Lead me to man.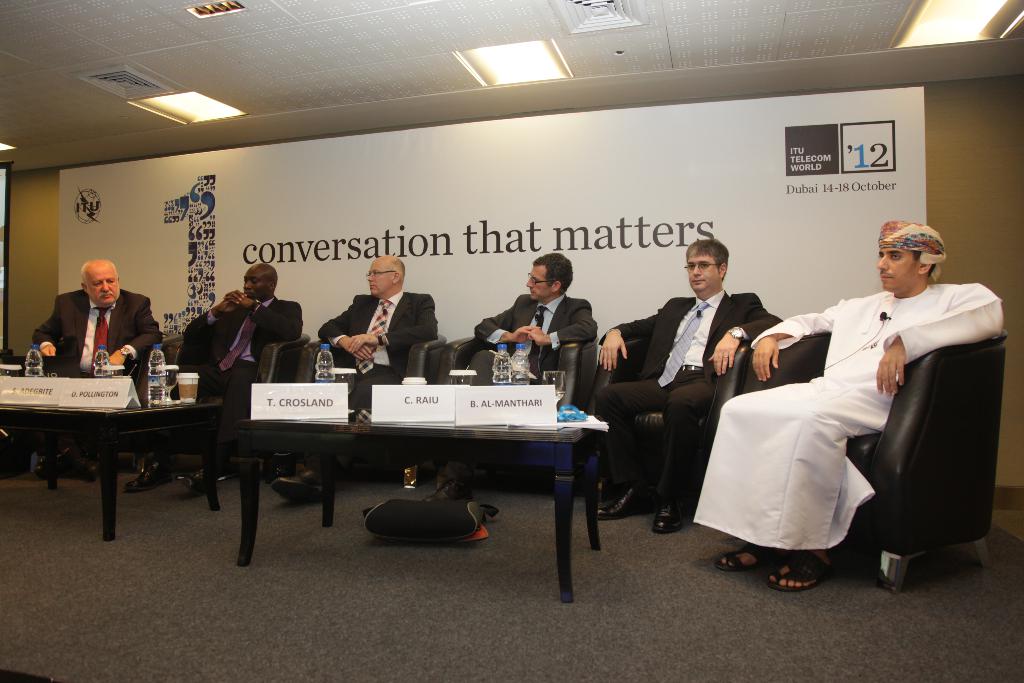
Lead to x1=694, y1=220, x2=1005, y2=592.
